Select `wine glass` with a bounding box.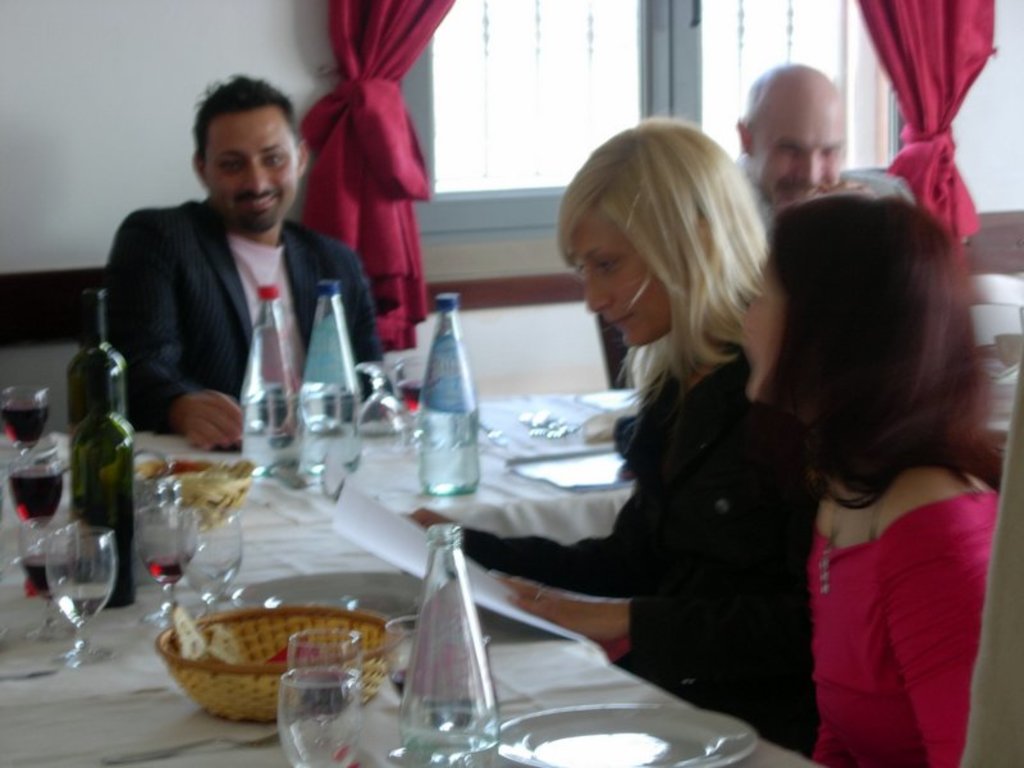
select_region(282, 625, 357, 682).
